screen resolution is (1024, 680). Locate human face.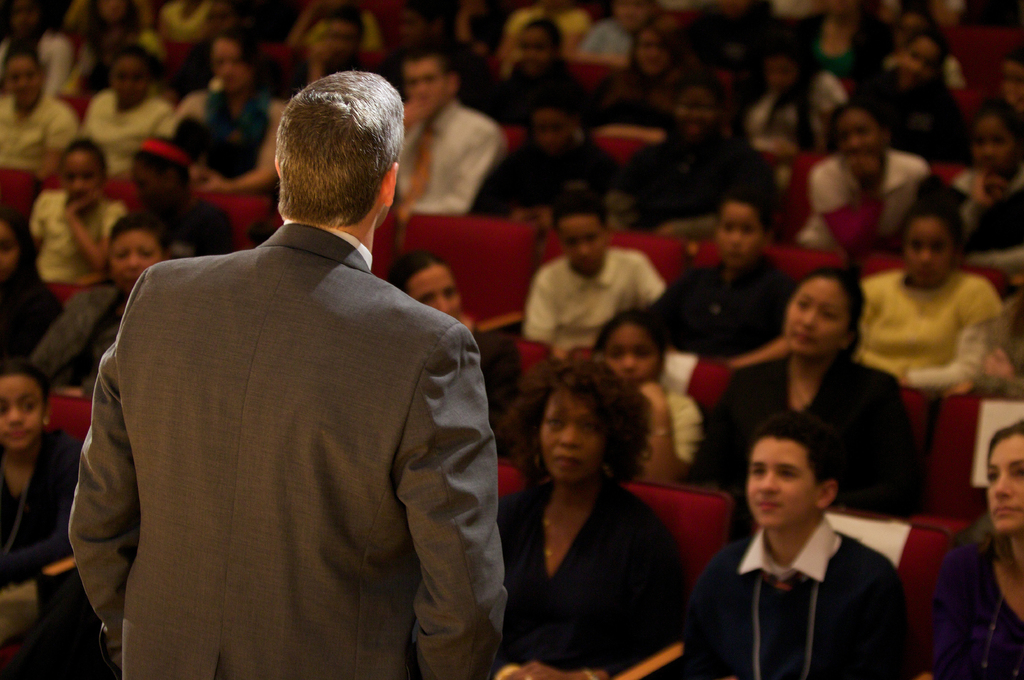
x1=407 y1=267 x2=462 y2=320.
